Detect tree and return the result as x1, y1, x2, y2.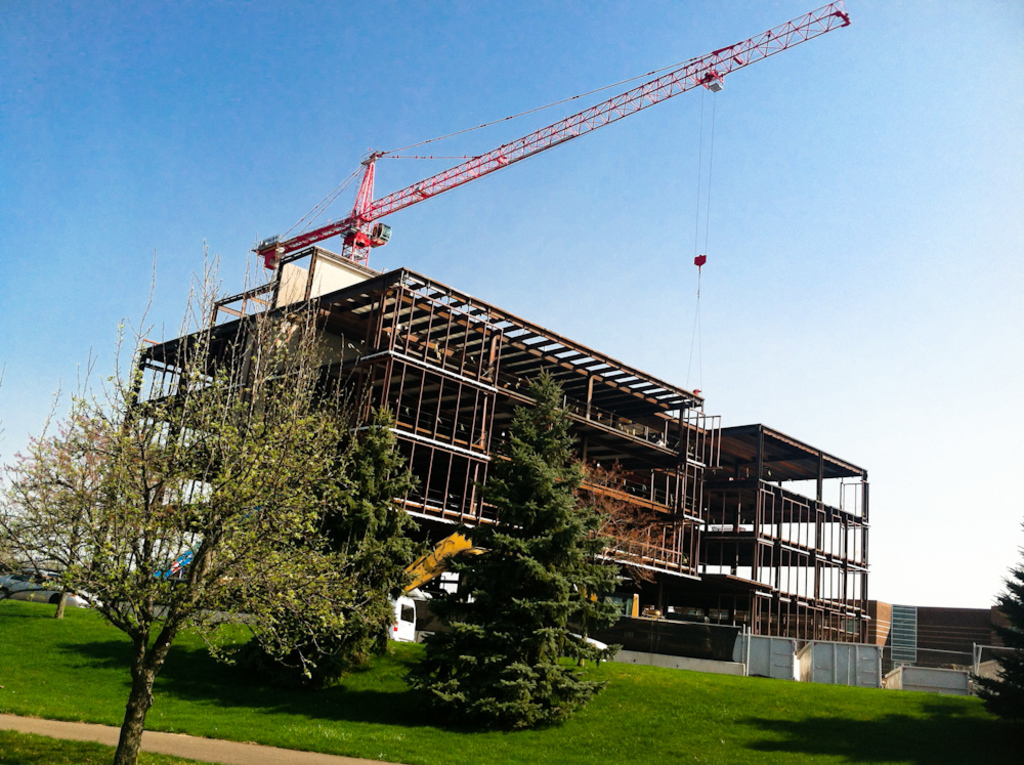
966, 515, 1023, 734.
